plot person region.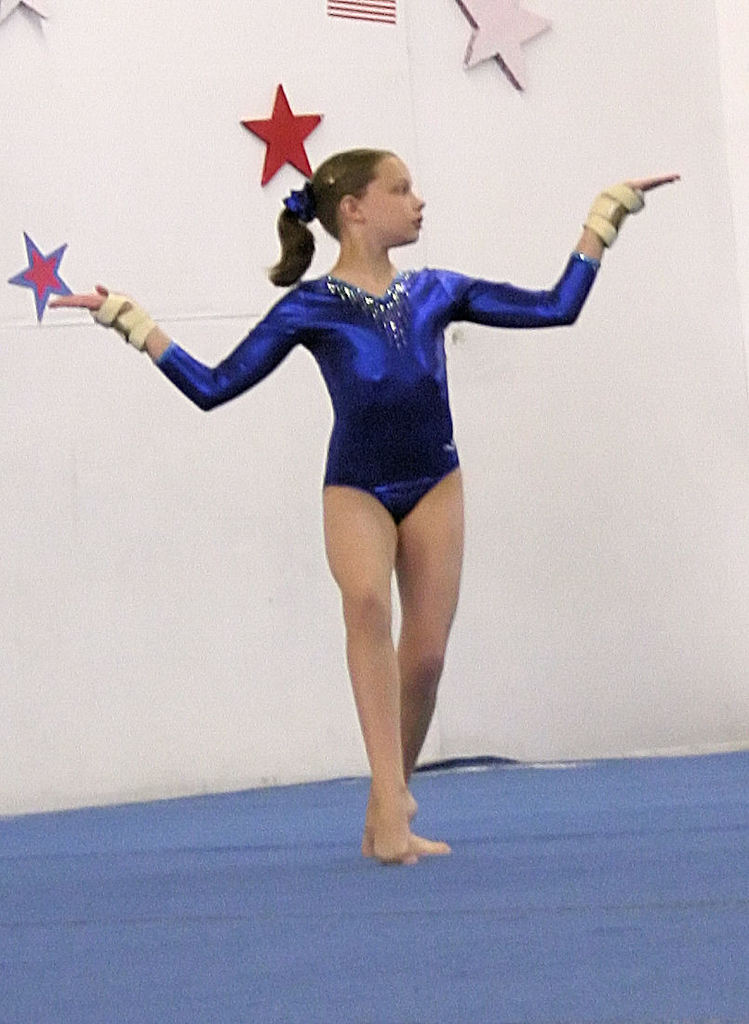
Plotted at (111,140,661,878).
